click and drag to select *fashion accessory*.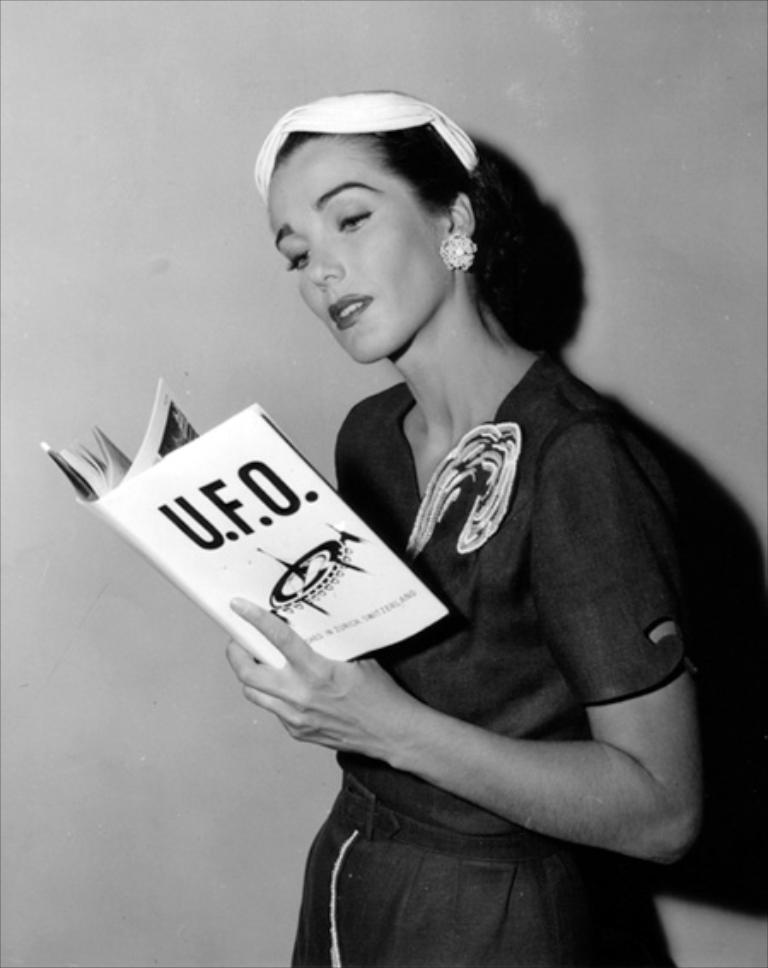
Selection: l=444, t=229, r=476, b=273.
